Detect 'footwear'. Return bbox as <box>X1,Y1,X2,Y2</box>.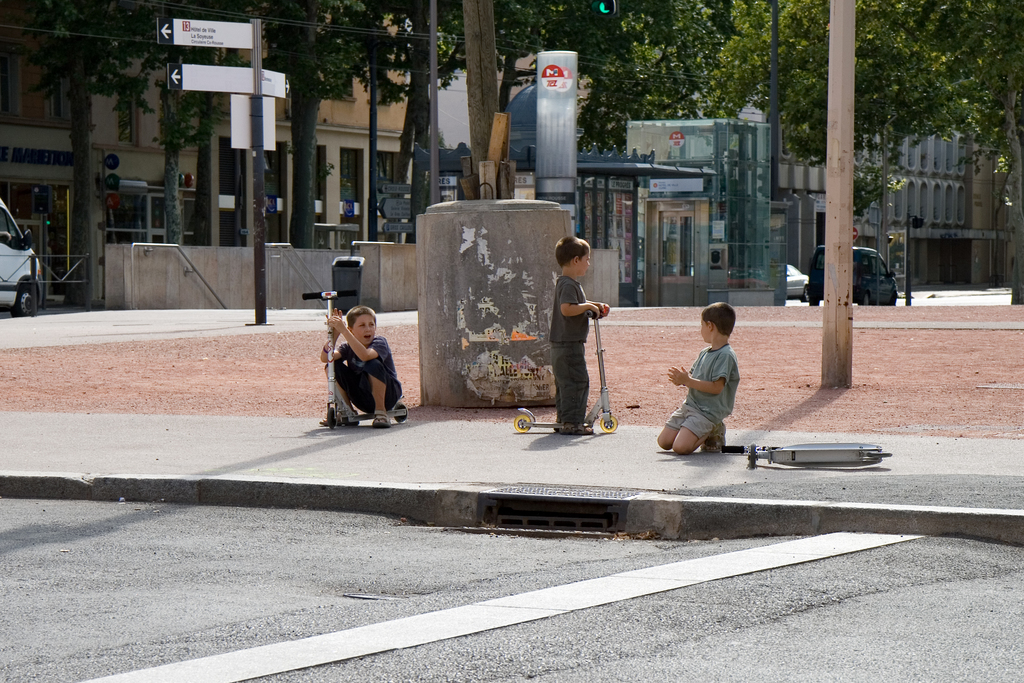
<box>552,415,563,433</box>.
